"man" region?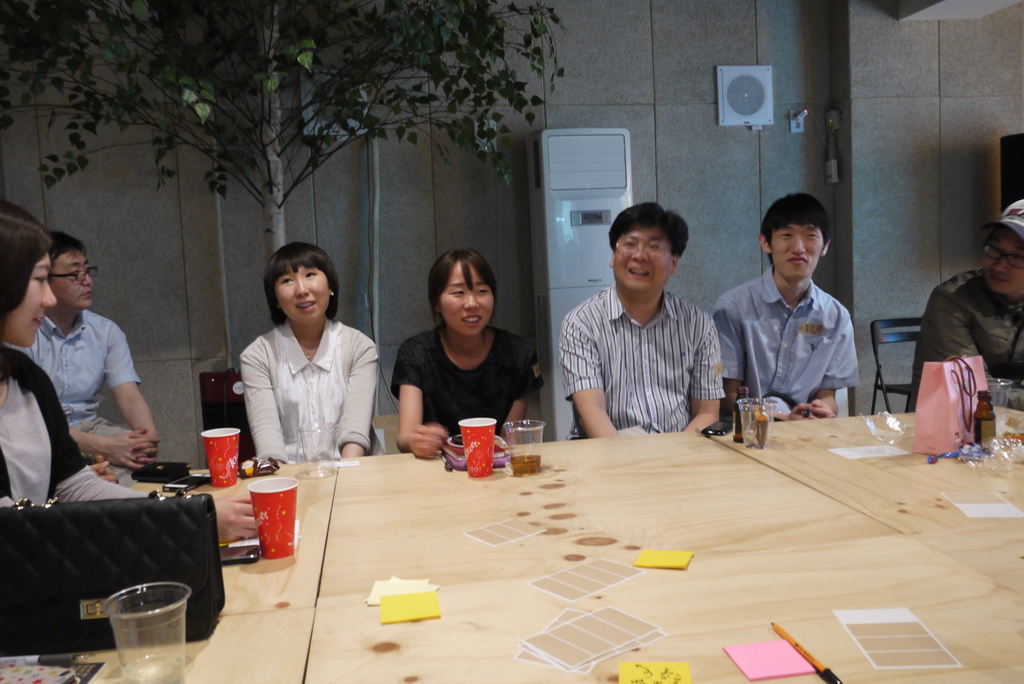
[x1=6, y1=231, x2=163, y2=490]
